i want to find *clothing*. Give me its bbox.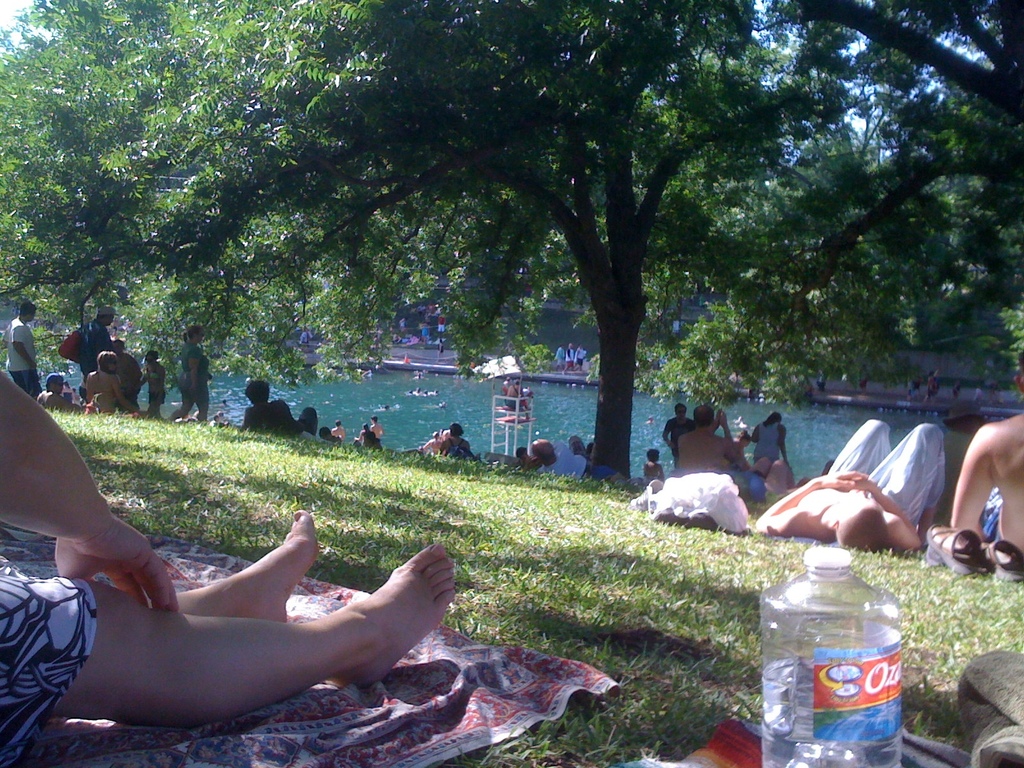
detection(65, 315, 100, 365).
